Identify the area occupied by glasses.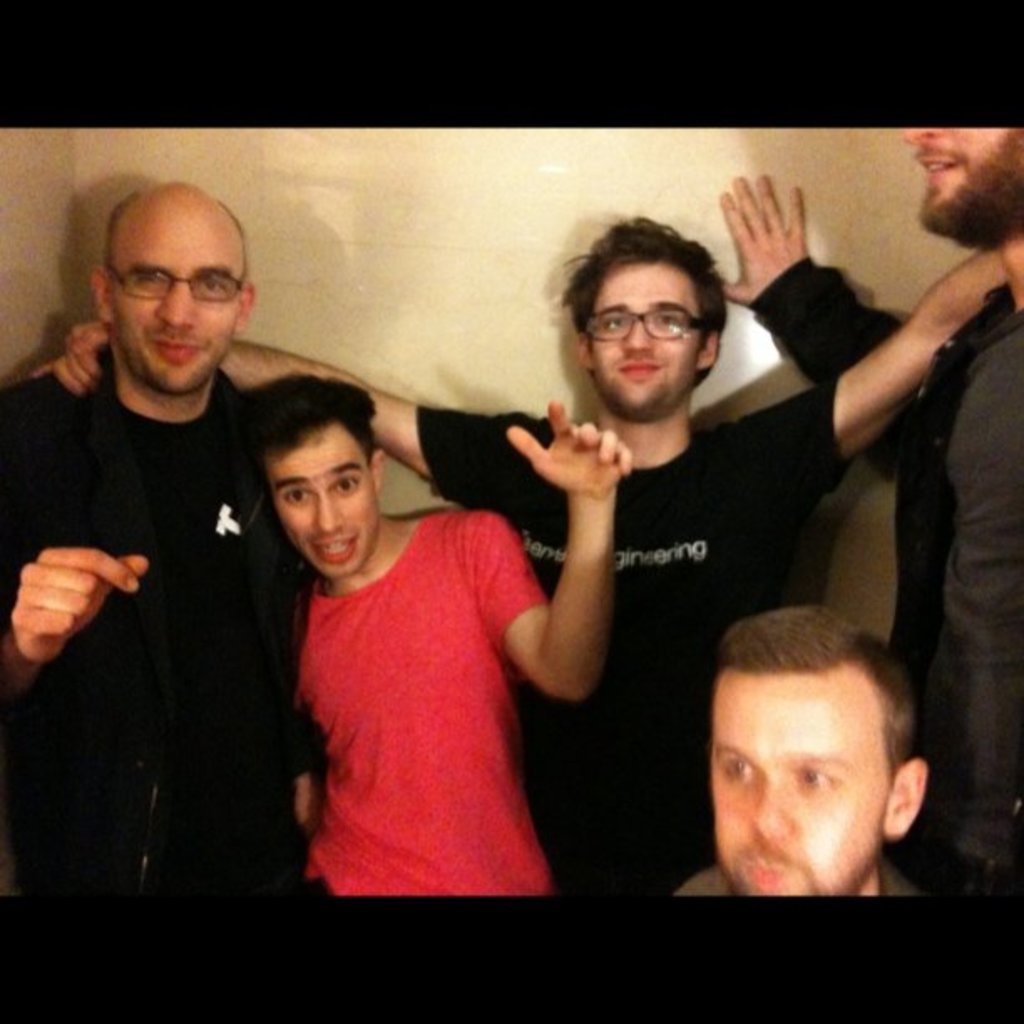
Area: crop(105, 264, 249, 301).
